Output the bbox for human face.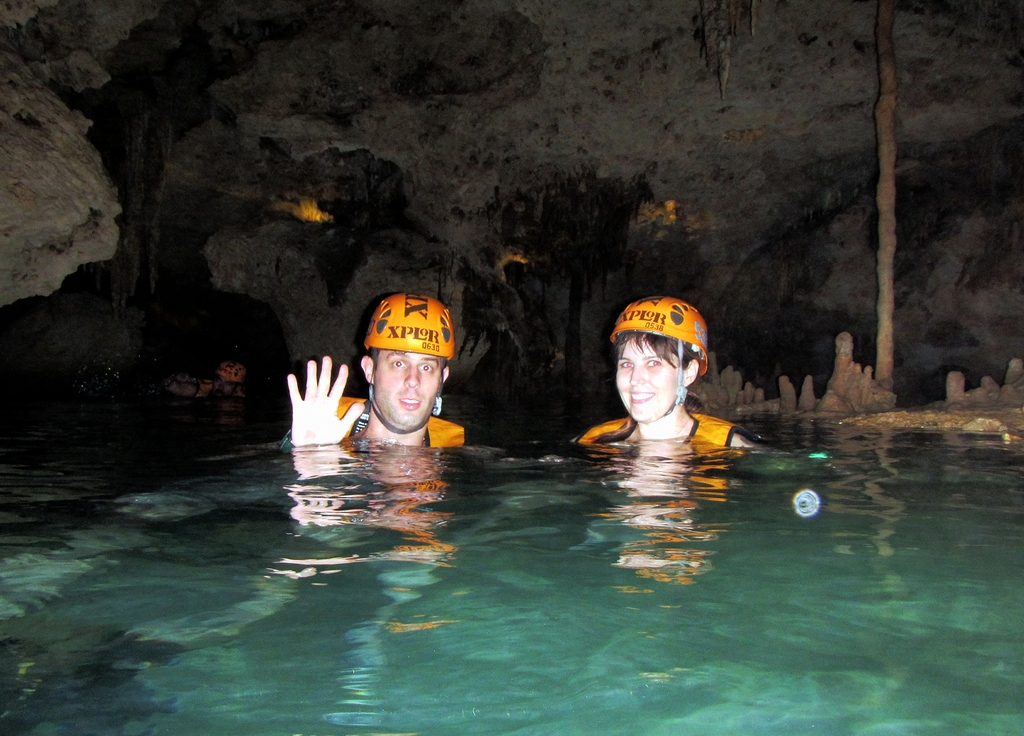
{"left": 616, "top": 336, "right": 682, "bottom": 424}.
